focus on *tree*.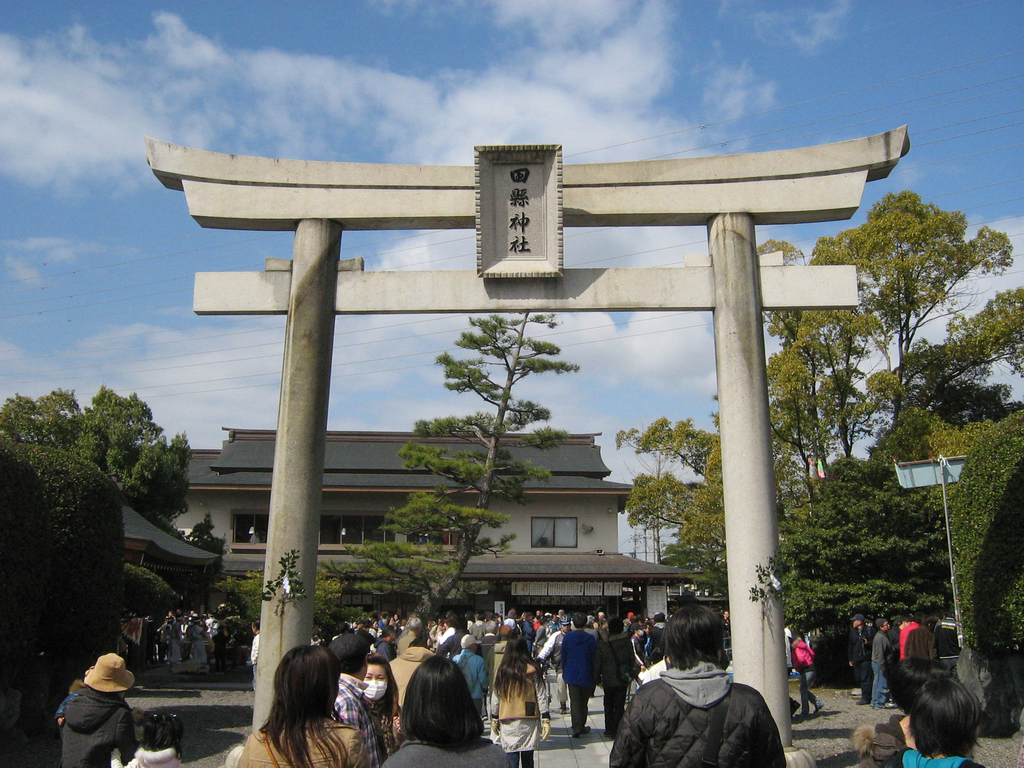
Focused at BBox(744, 404, 955, 634).
